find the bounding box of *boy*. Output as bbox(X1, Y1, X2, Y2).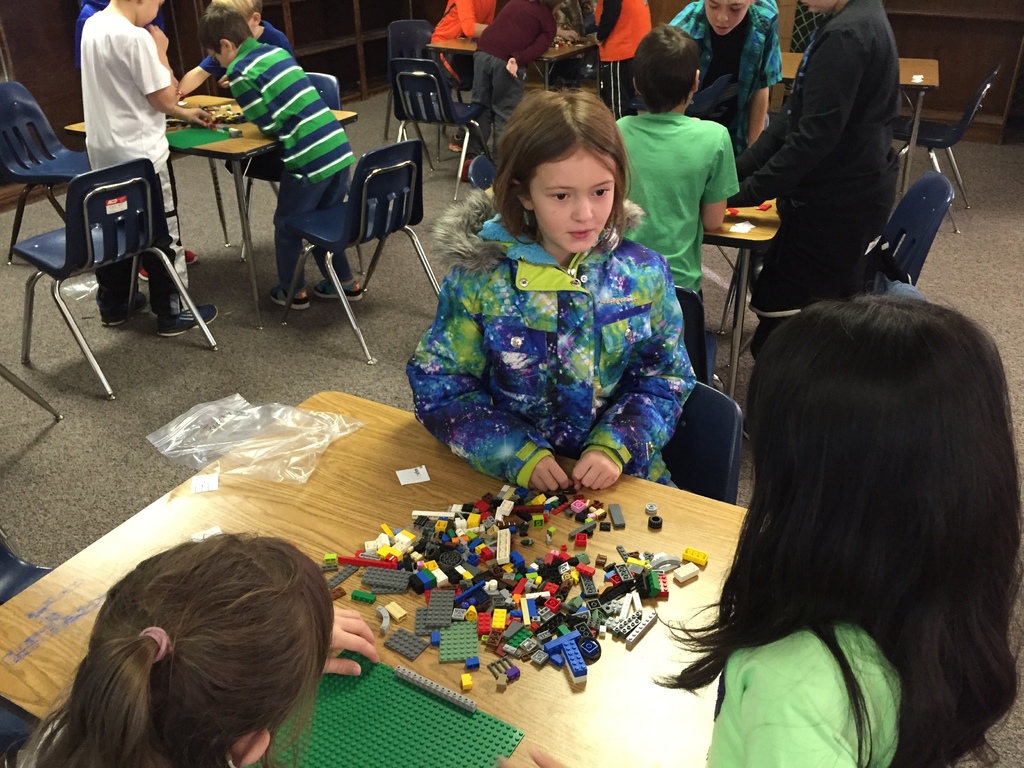
bbox(616, 25, 740, 300).
